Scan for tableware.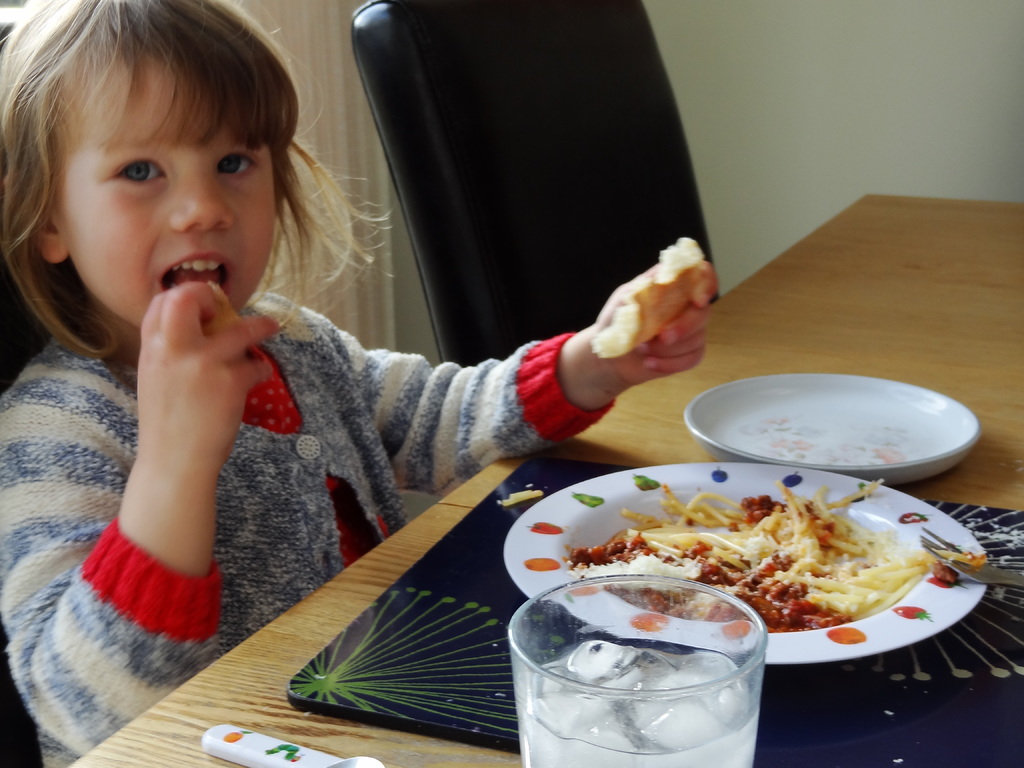
Scan result: x1=509, y1=572, x2=769, y2=767.
